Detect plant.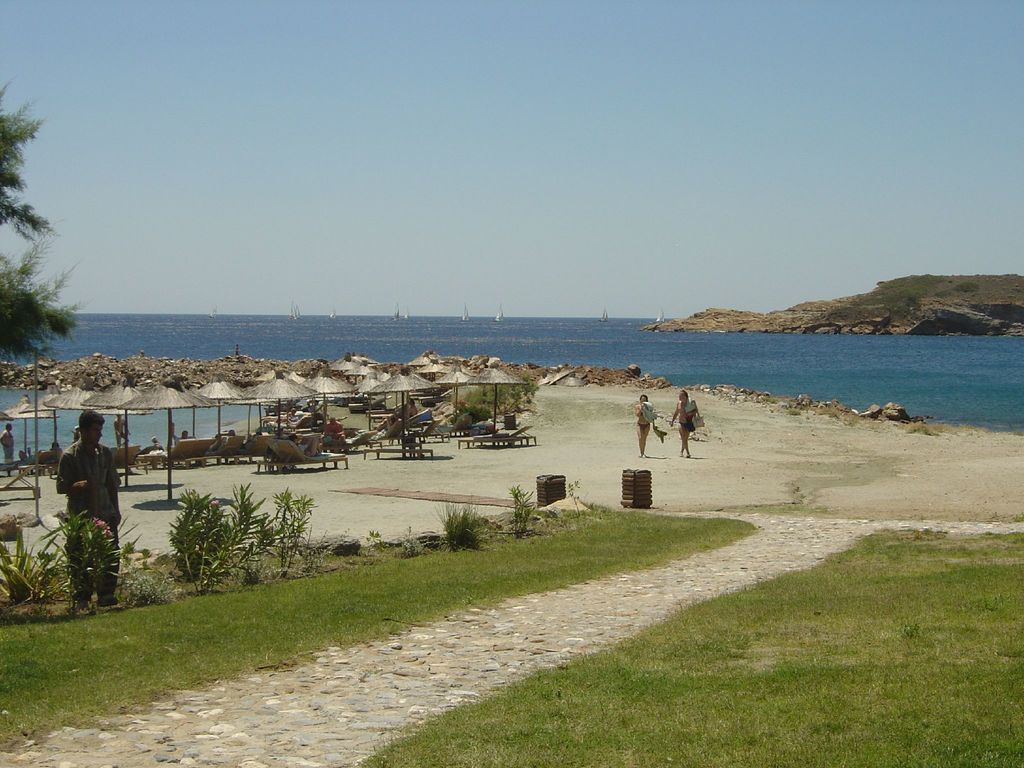
Detected at (92, 516, 148, 607).
